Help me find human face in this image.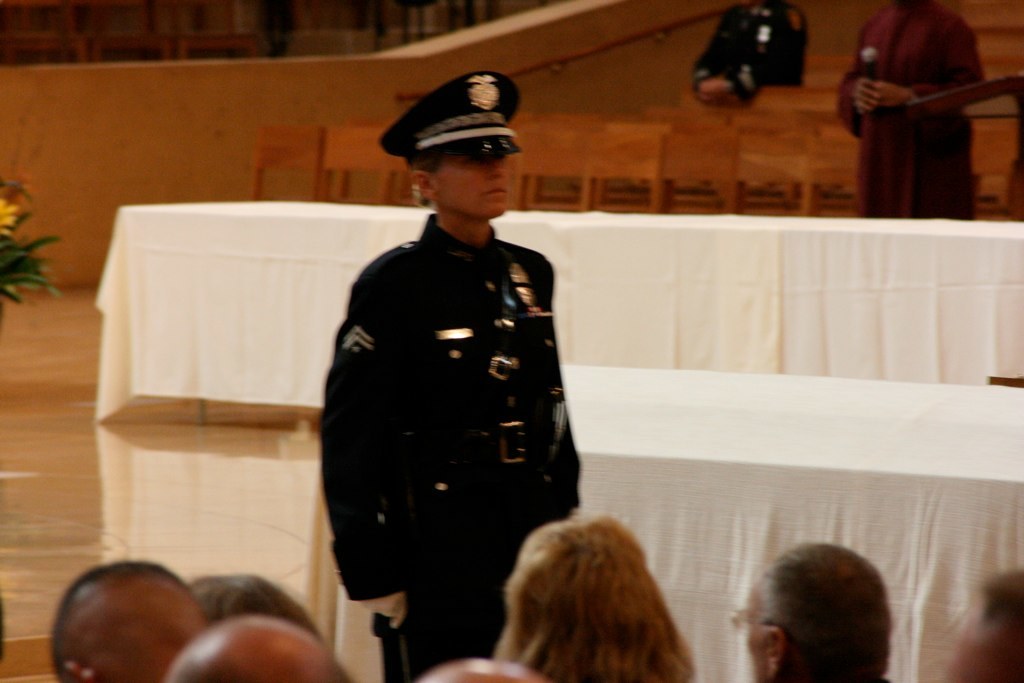
Found it: region(431, 155, 507, 220).
